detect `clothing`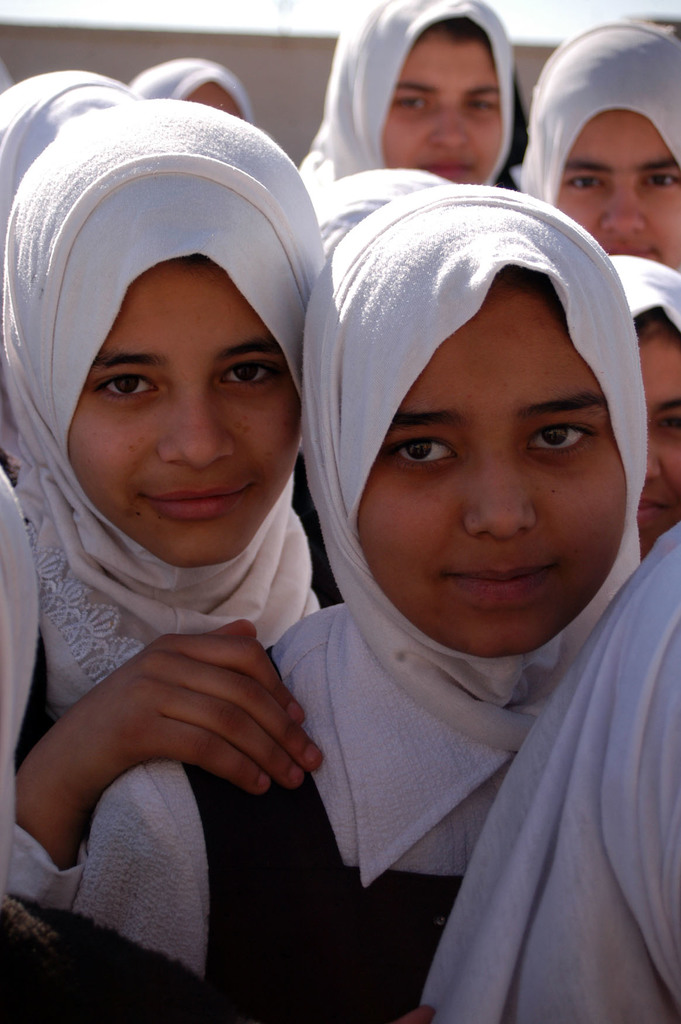
bbox=[292, 0, 506, 198]
